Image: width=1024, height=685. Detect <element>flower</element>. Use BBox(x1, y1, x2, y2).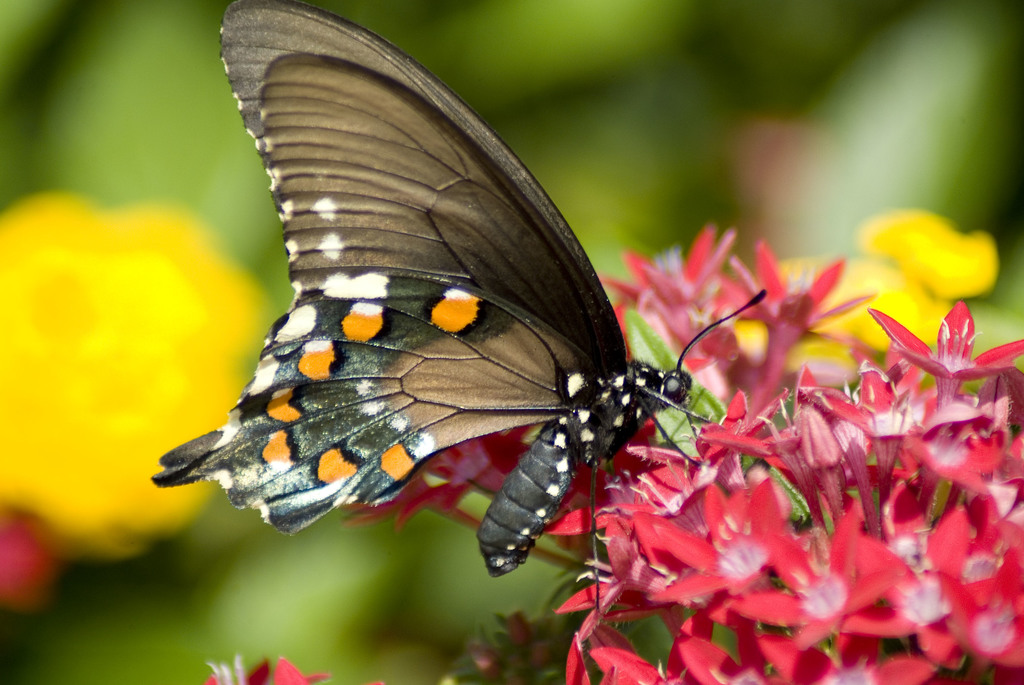
BBox(0, 514, 63, 606).
